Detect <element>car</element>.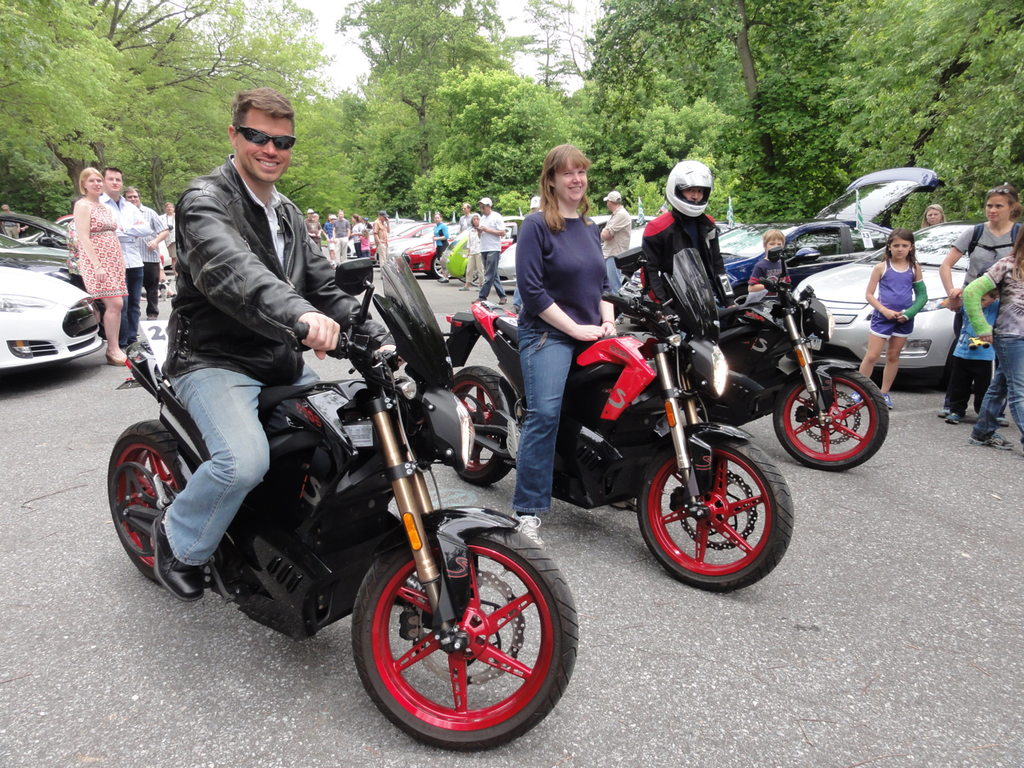
Detected at bbox=(0, 234, 81, 282).
